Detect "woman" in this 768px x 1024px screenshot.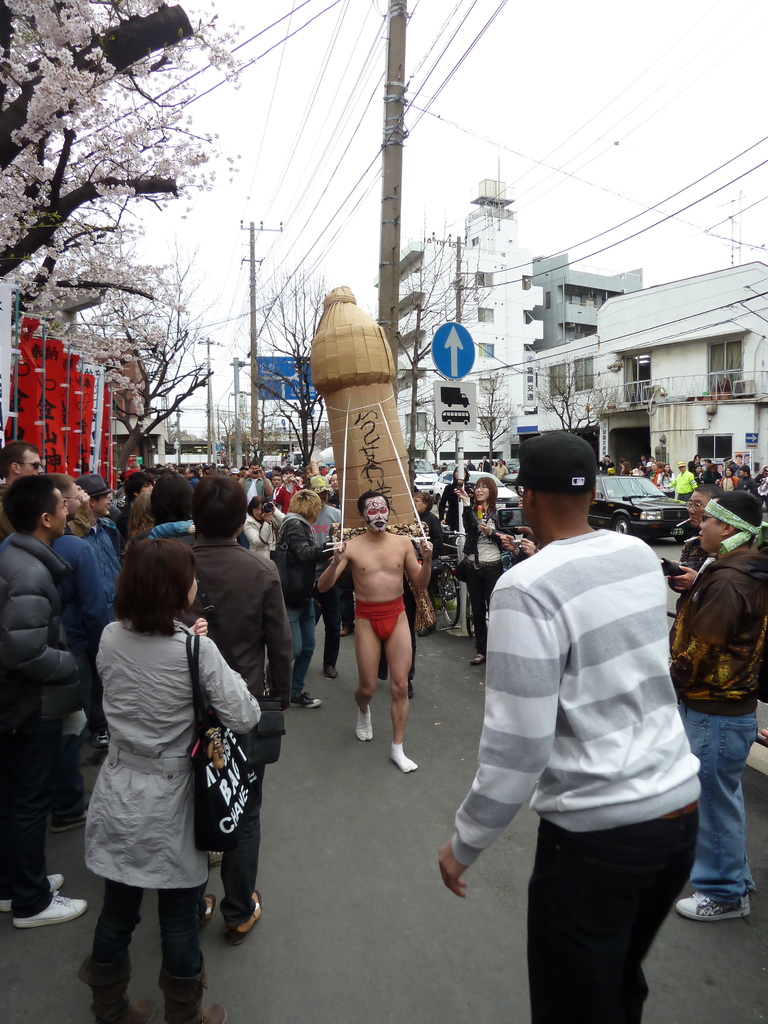
Detection: (left=298, top=455, right=321, bottom=490).
